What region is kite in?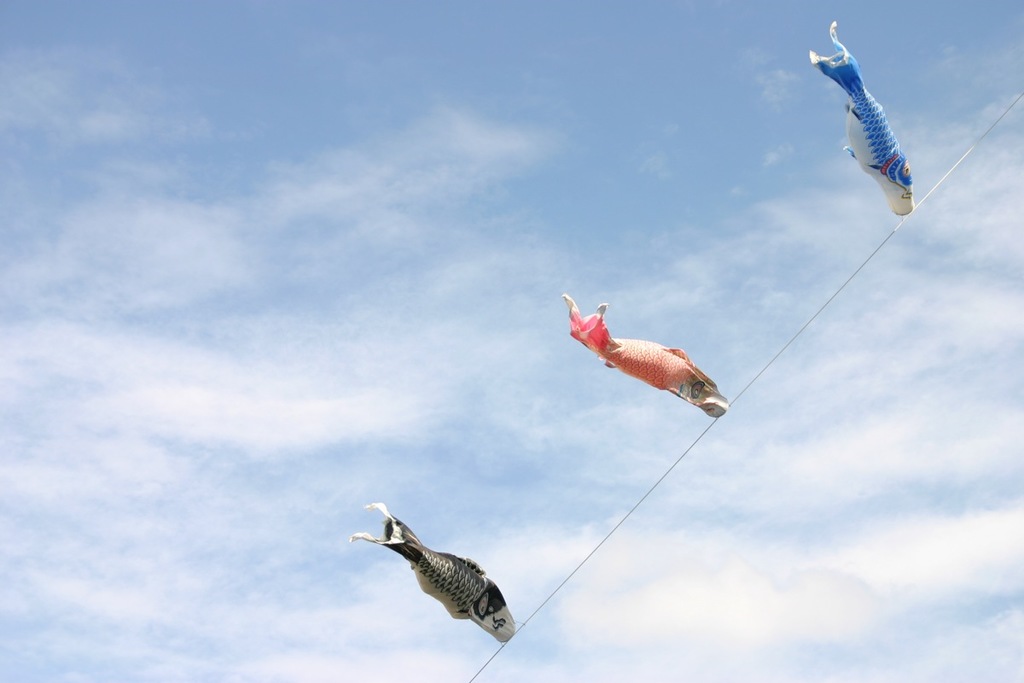
829:27:934:235.
